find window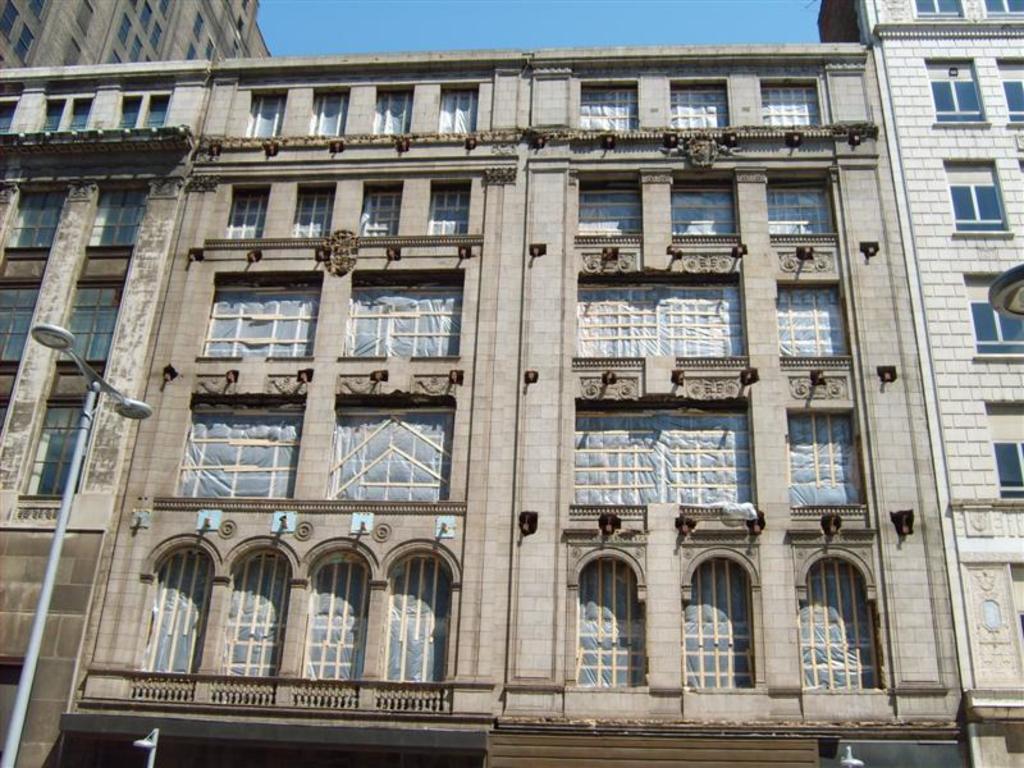
detection(378, 549, 429, 694)
